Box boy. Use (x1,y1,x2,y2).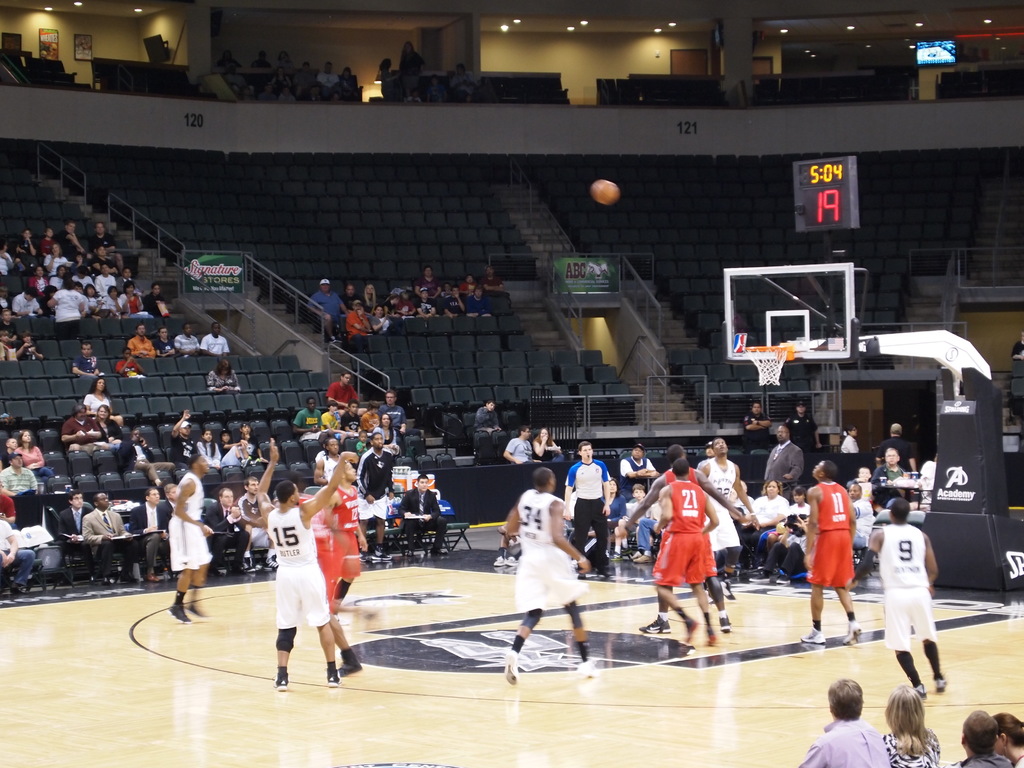
(0,438,18,474).
